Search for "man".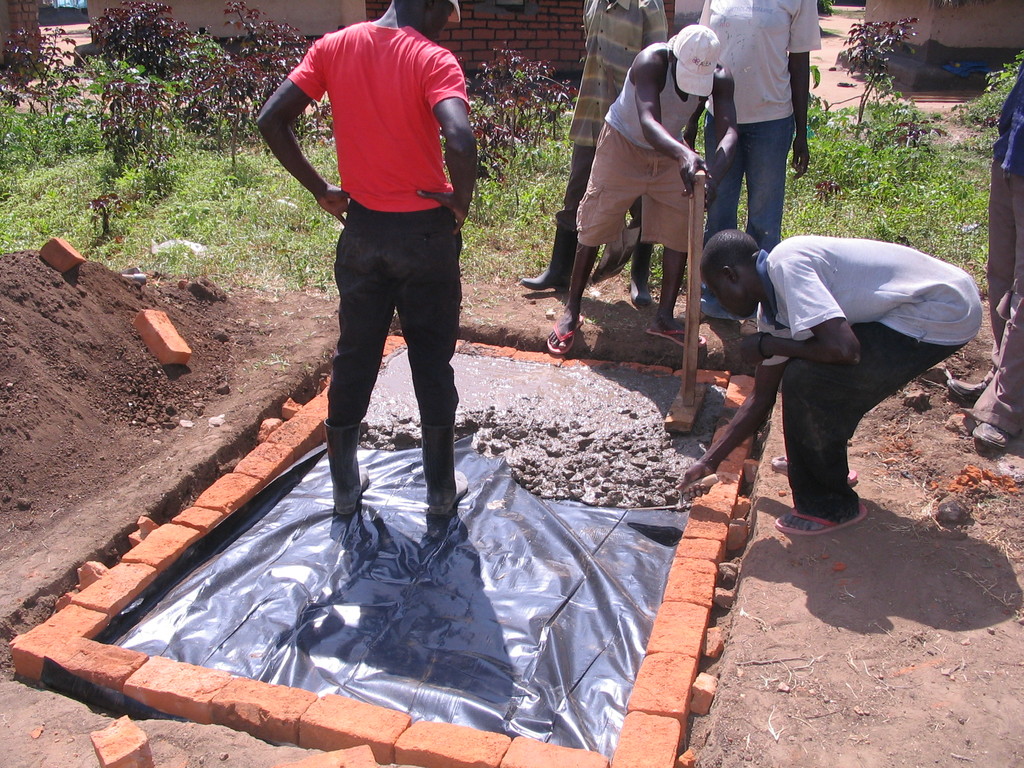
Found at left=541, top=24, right=715, bottom=353.
